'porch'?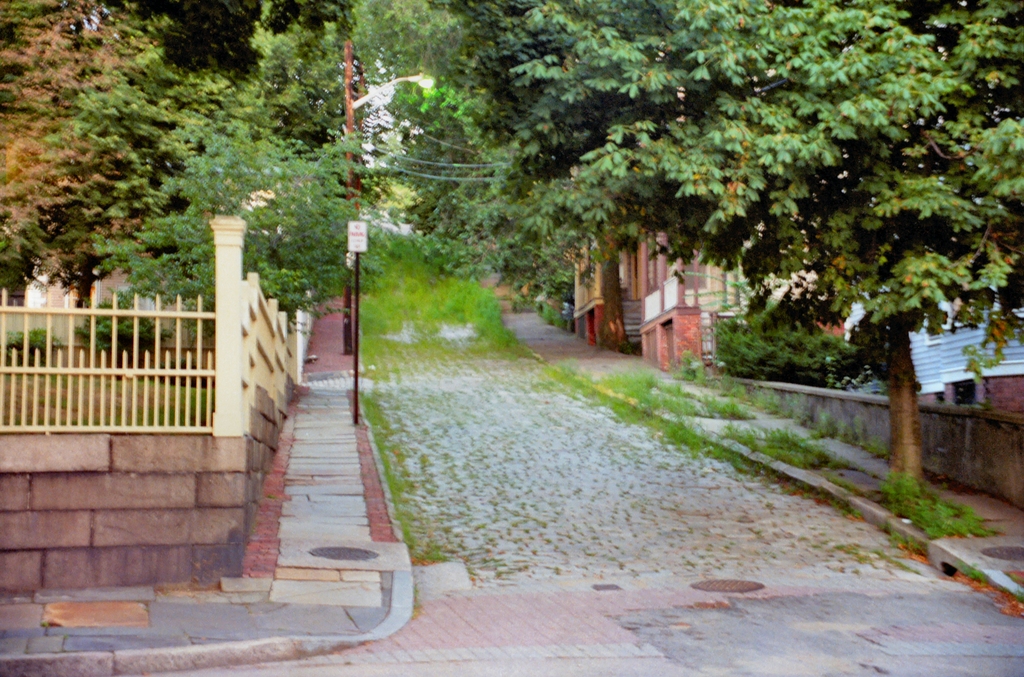
568,281,641,361
